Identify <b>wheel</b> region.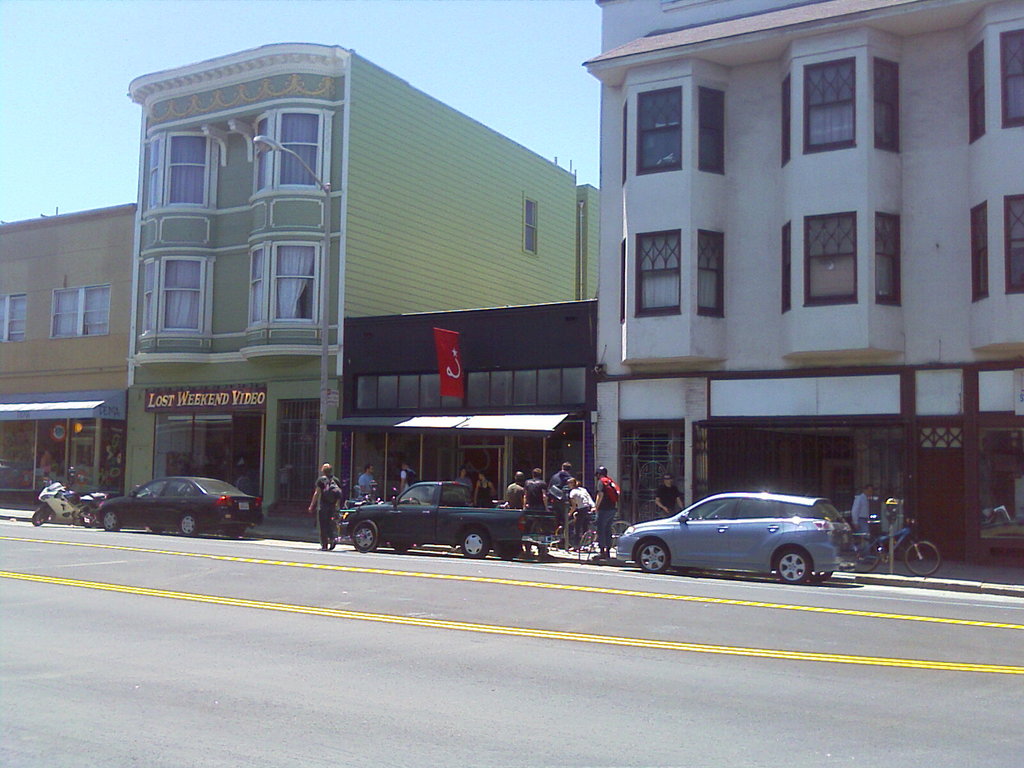
Region: 226/528/244/536.
